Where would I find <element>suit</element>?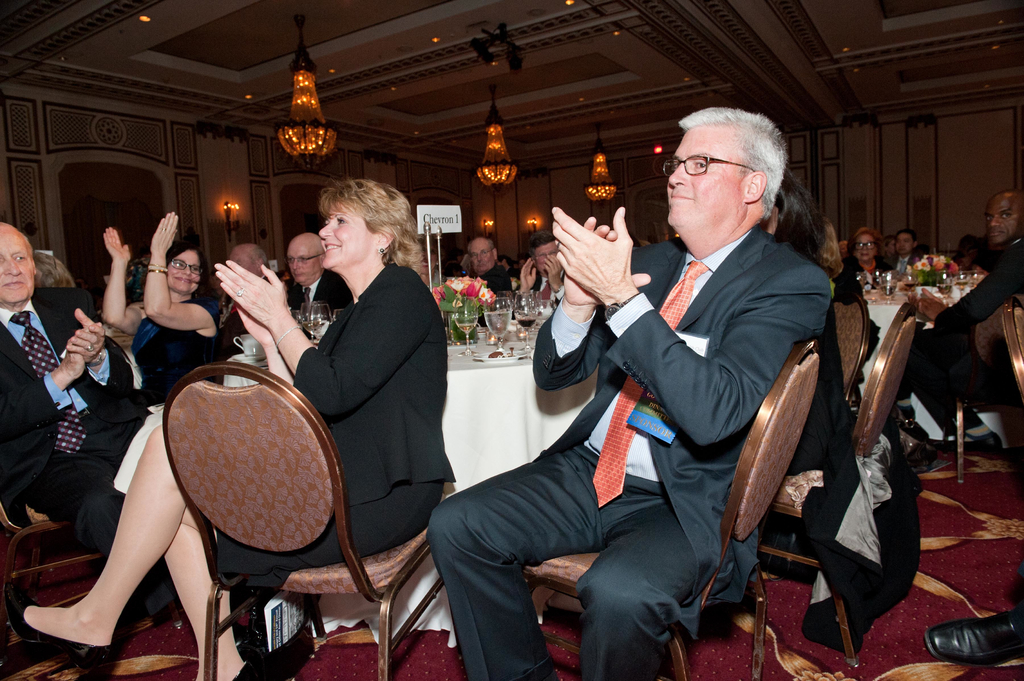
At 904/239/1023/431.
